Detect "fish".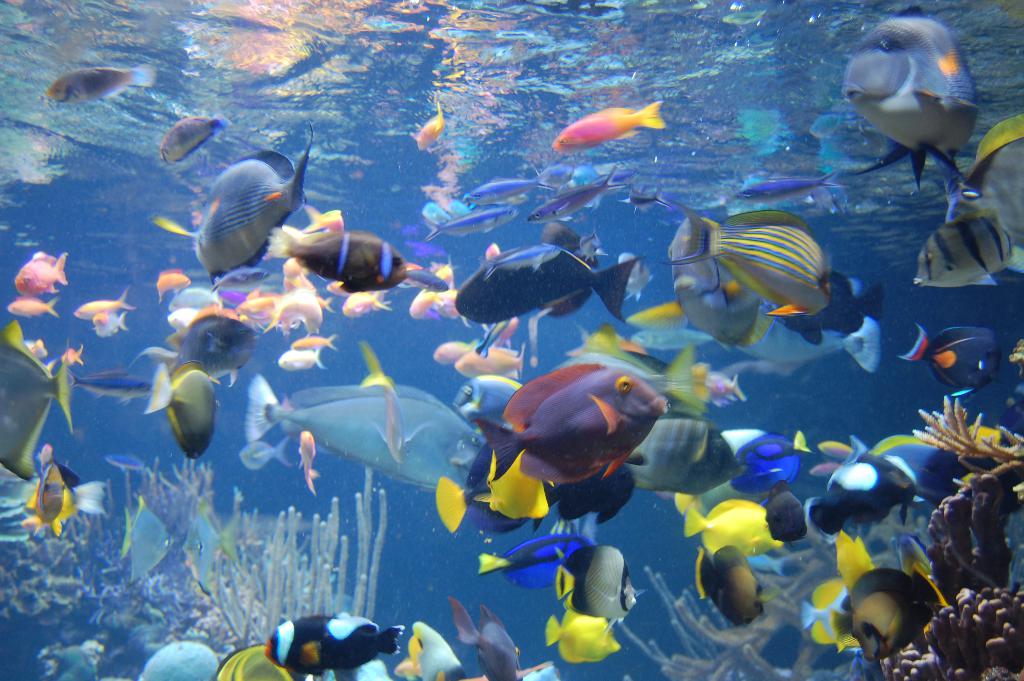
Detected at l=728, t=176, r=834, b=205.
